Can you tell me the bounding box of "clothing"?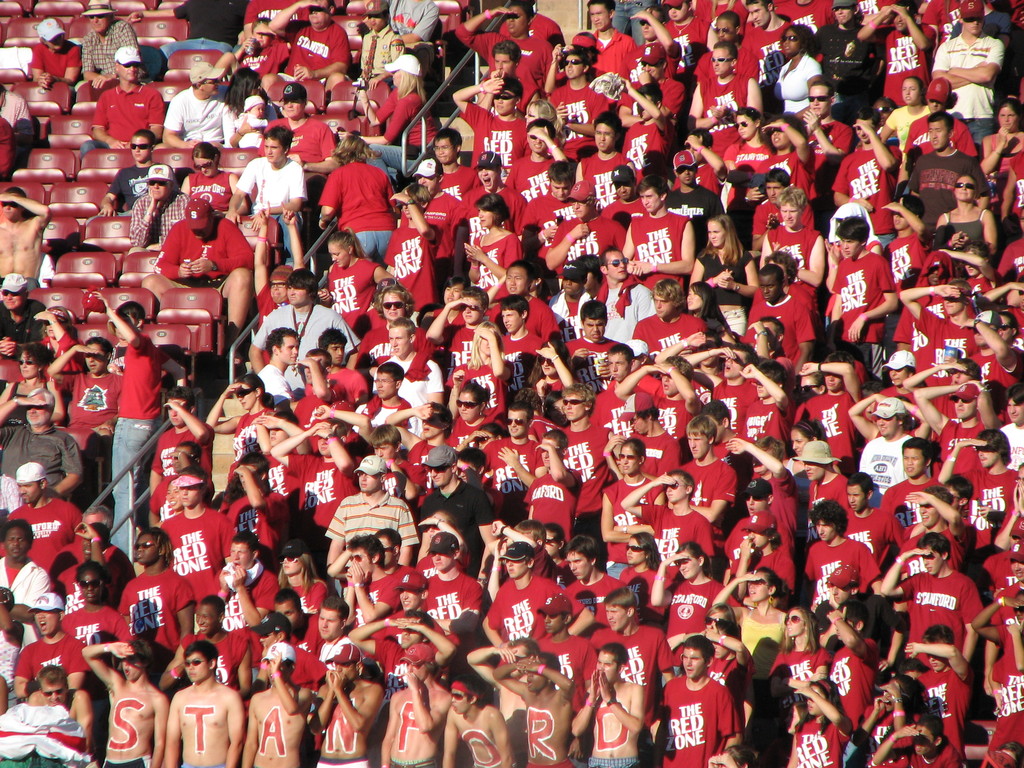
<region>882, 16, 929, 111</region>.
